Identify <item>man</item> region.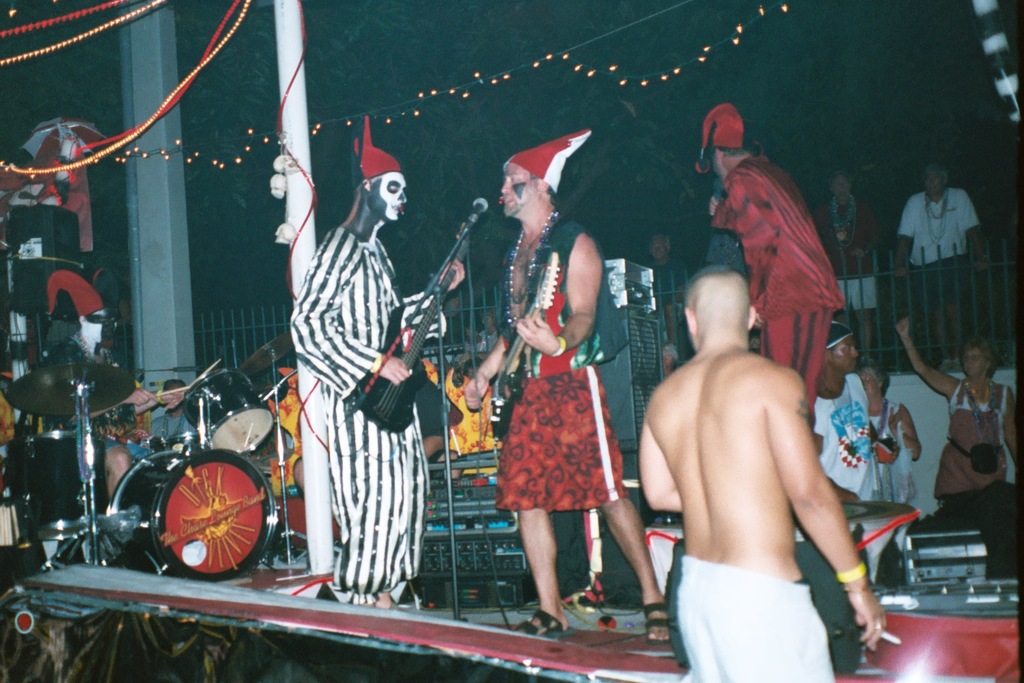
Region: rect(807, 308, 886, 520).
